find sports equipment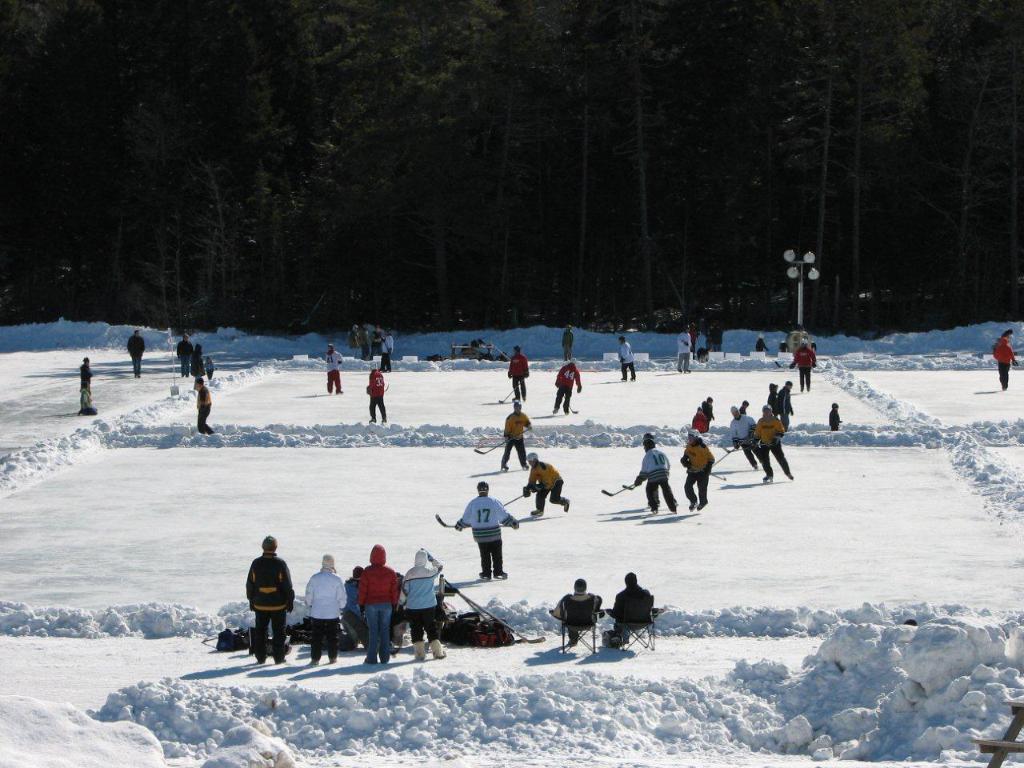
left=498, top=376, right=528, bottom=406
